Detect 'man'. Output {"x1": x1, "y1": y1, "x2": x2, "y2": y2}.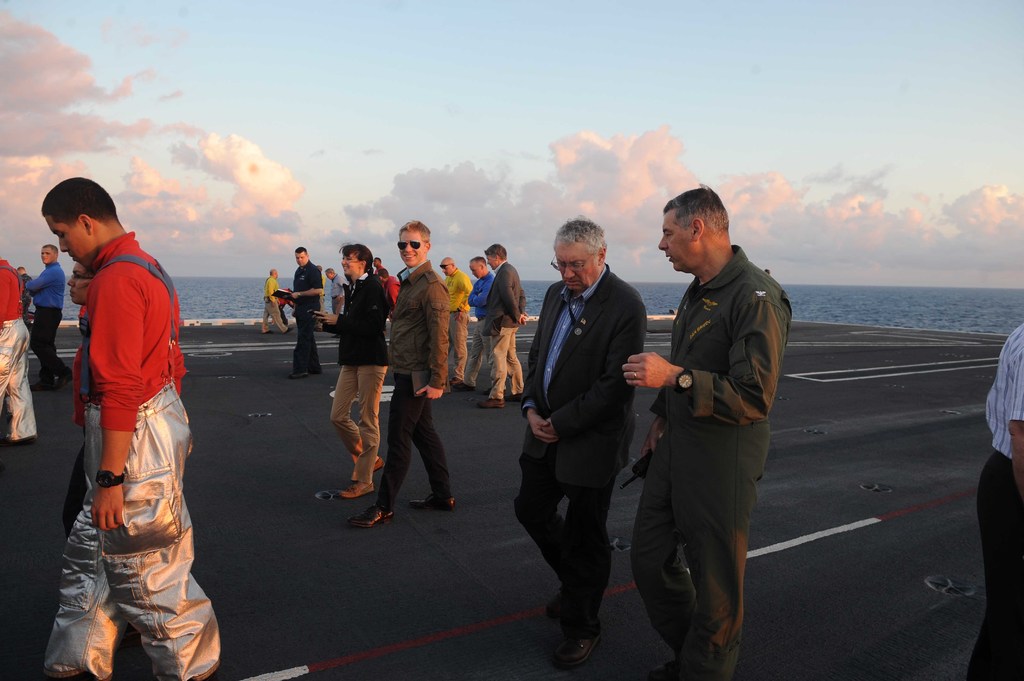
{"x1": 963, "y1": 316, "x2": 1023, "y2": 680}.
